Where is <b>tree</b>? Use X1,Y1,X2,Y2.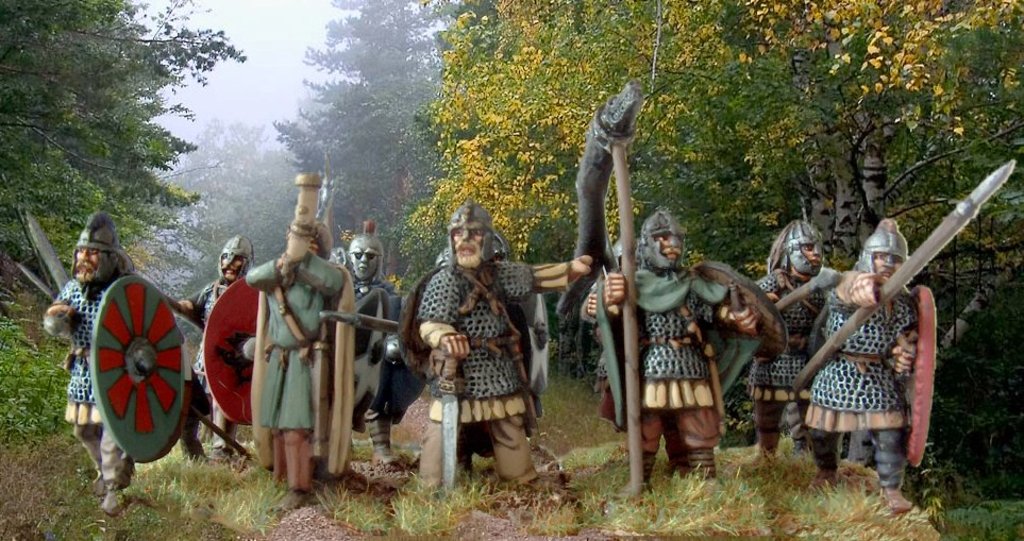
408,0,1023,436.
